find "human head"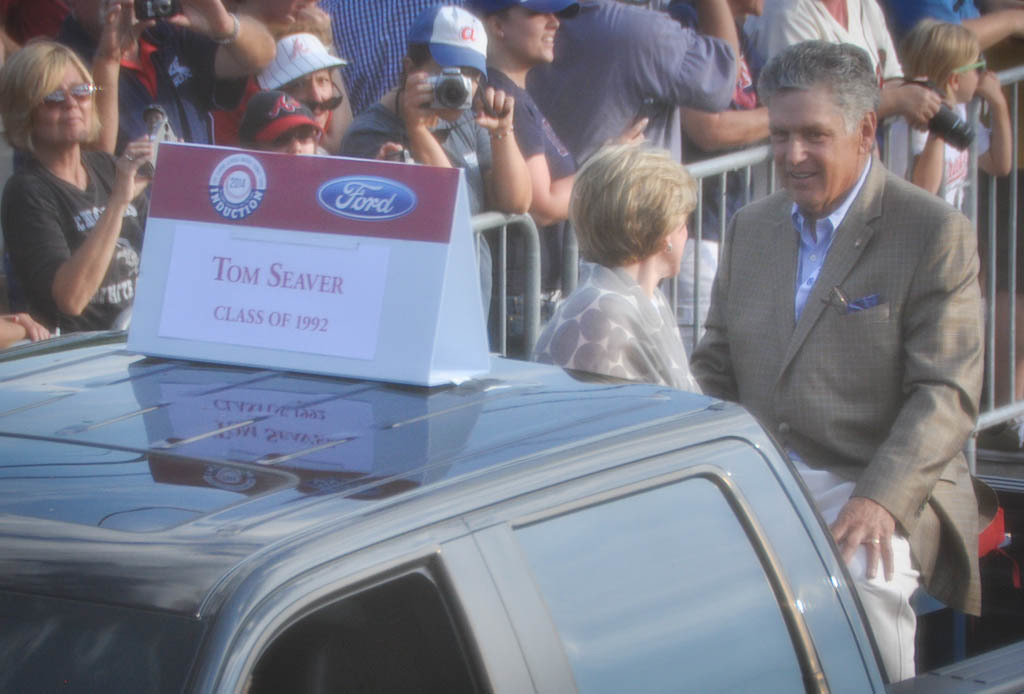
[left=566, top=146, right=702, bottom=279]
